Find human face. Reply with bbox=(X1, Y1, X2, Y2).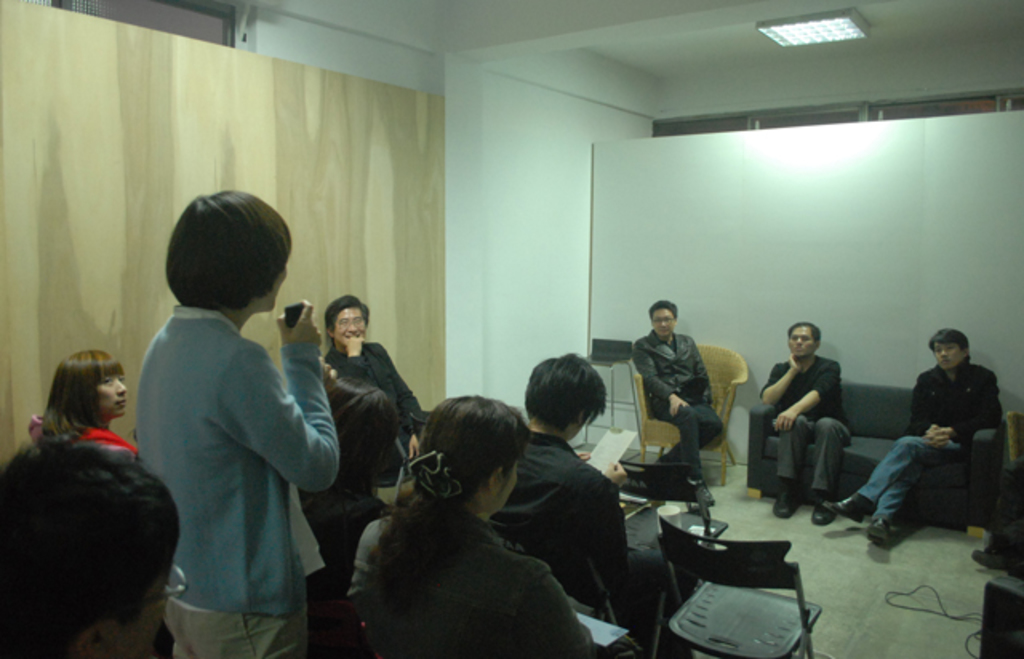
bbox=(98, 369, 128, 416).
